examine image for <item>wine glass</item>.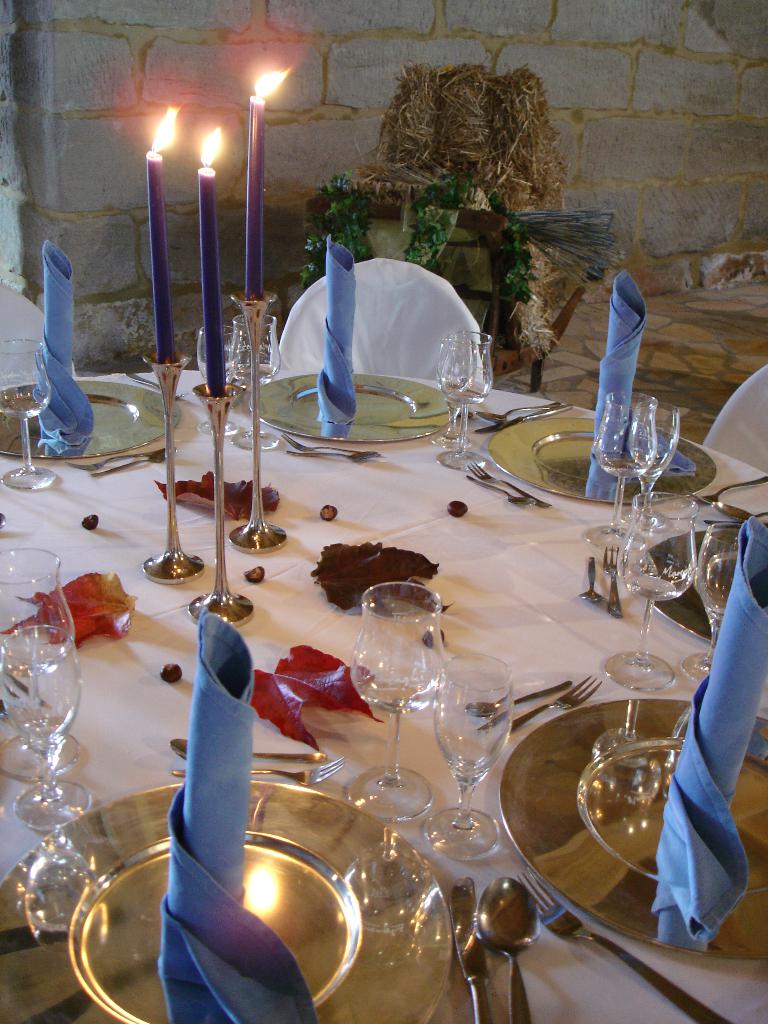
Examination result: <box>202,326,244,433</box>.
